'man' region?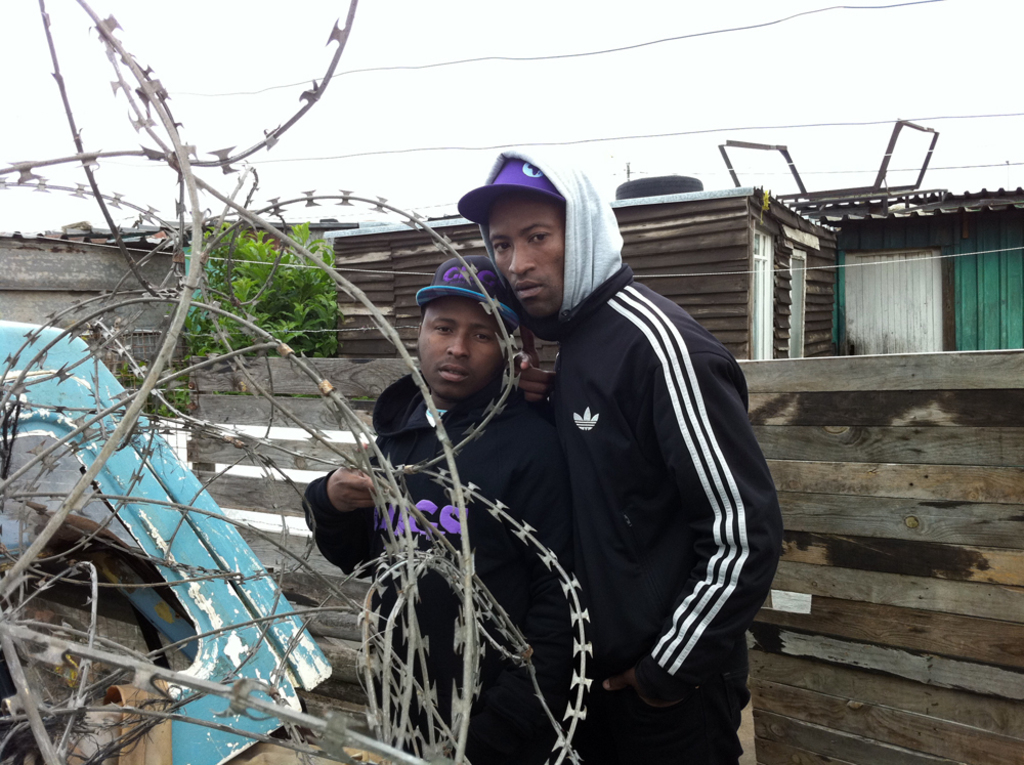
bbox=[459, 151, 786, 764]
